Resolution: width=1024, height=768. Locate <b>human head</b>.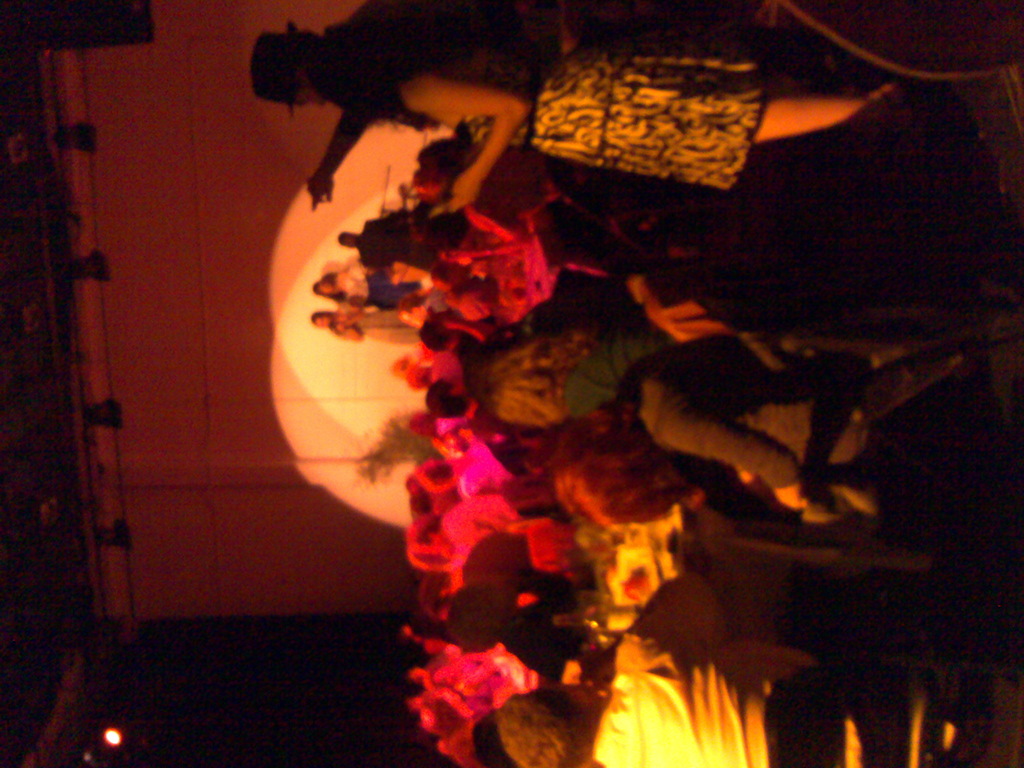
(337, 230, 355, 247).
